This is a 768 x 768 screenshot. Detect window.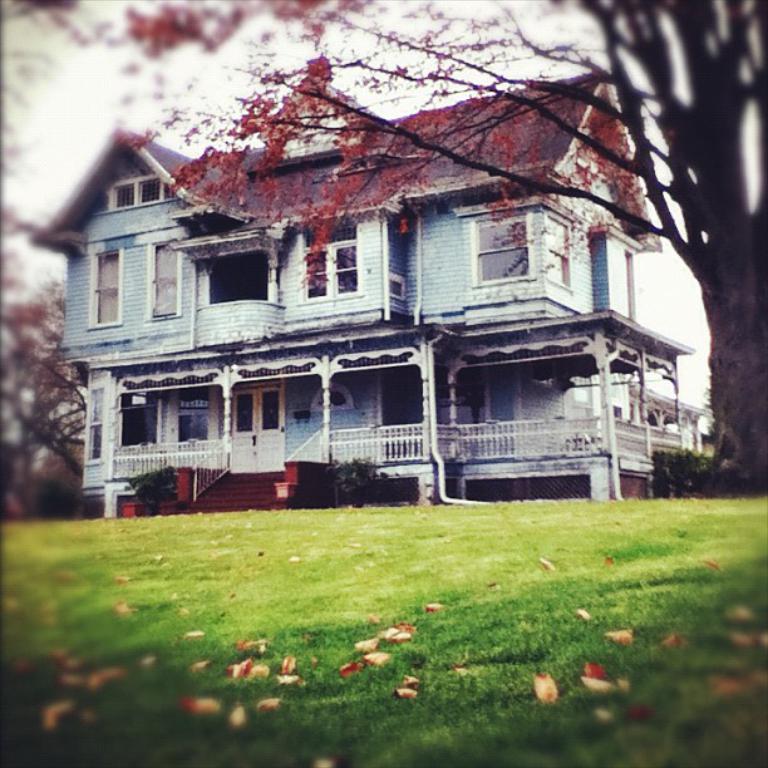
{"x1": 302, "y1": 212, "x2": 363, "y2": 301}.
